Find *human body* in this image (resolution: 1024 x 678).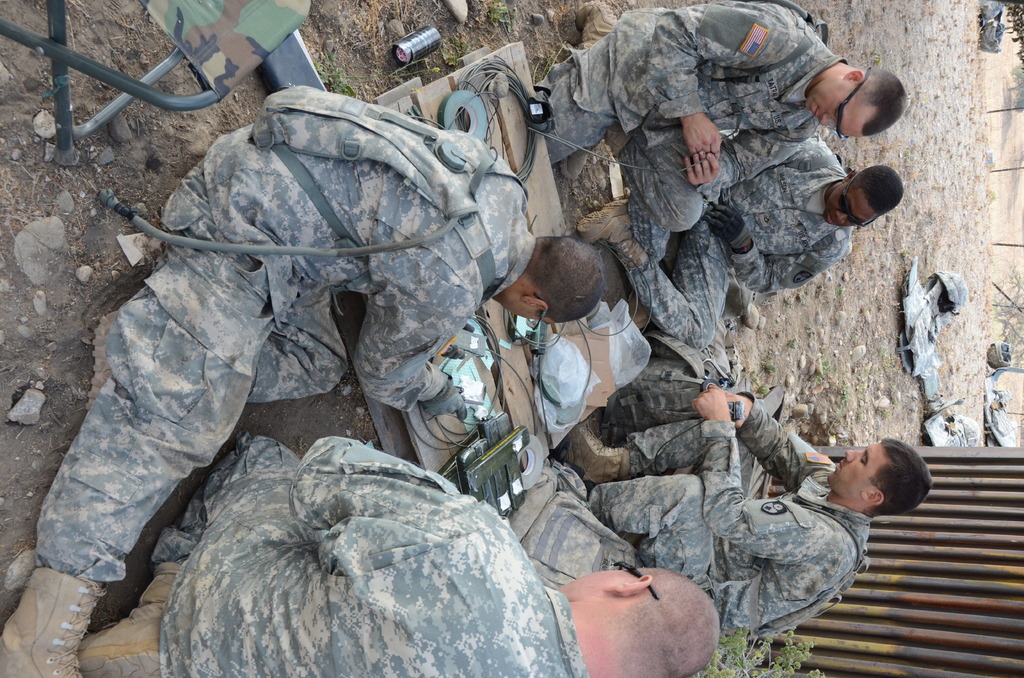
<bbox>557, 375, 867, 654</bbox>.
